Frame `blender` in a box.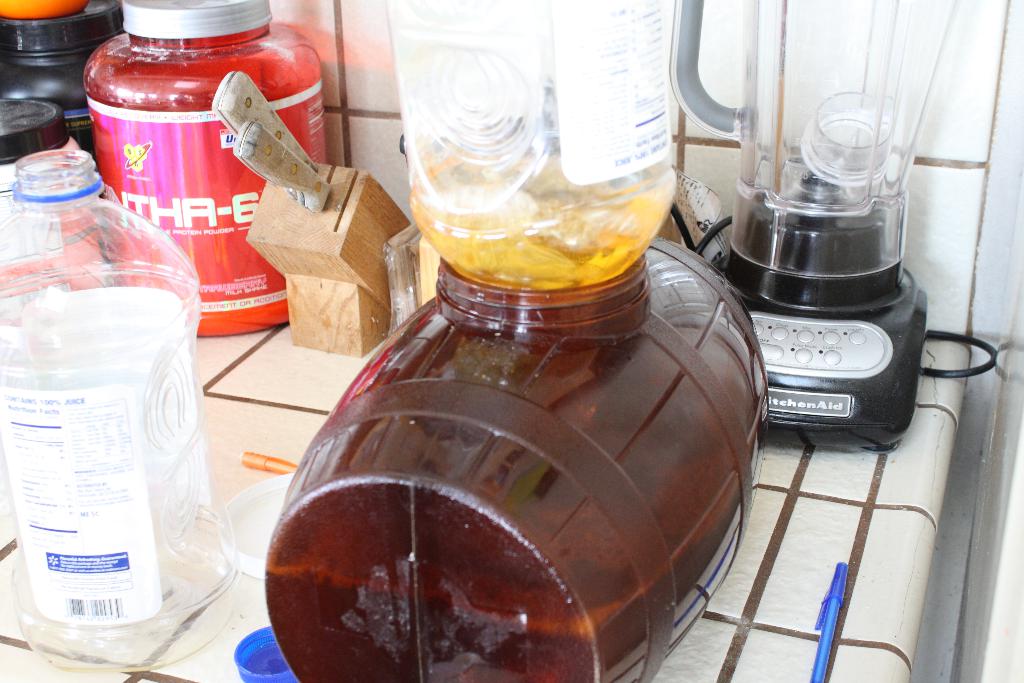
266:0:772:682.
